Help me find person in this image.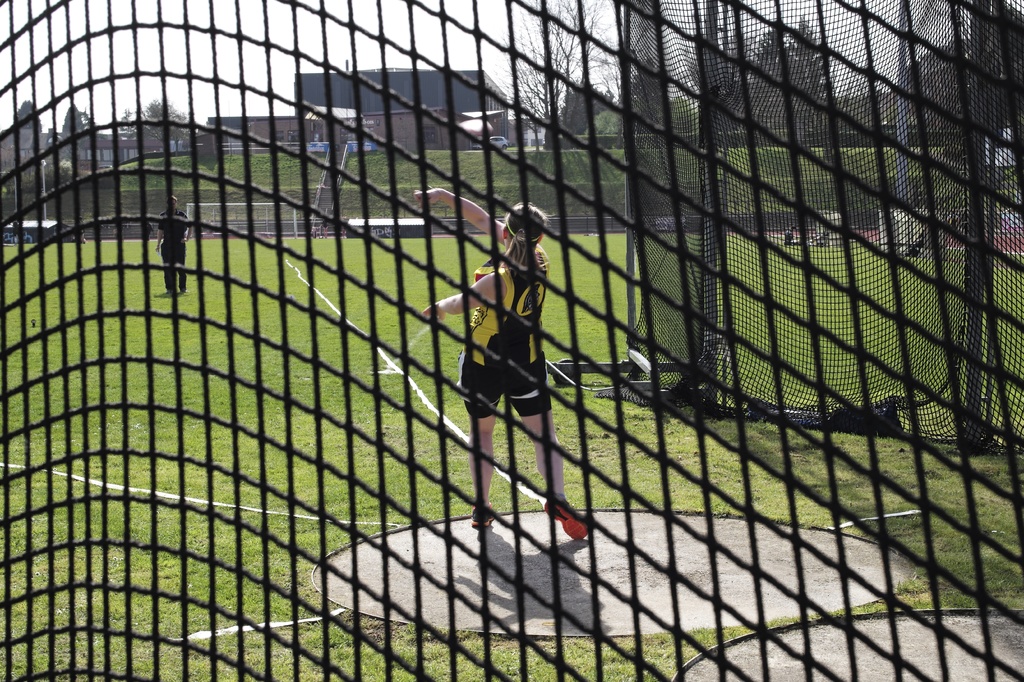
Found it: 397, 189, 598, 562.
